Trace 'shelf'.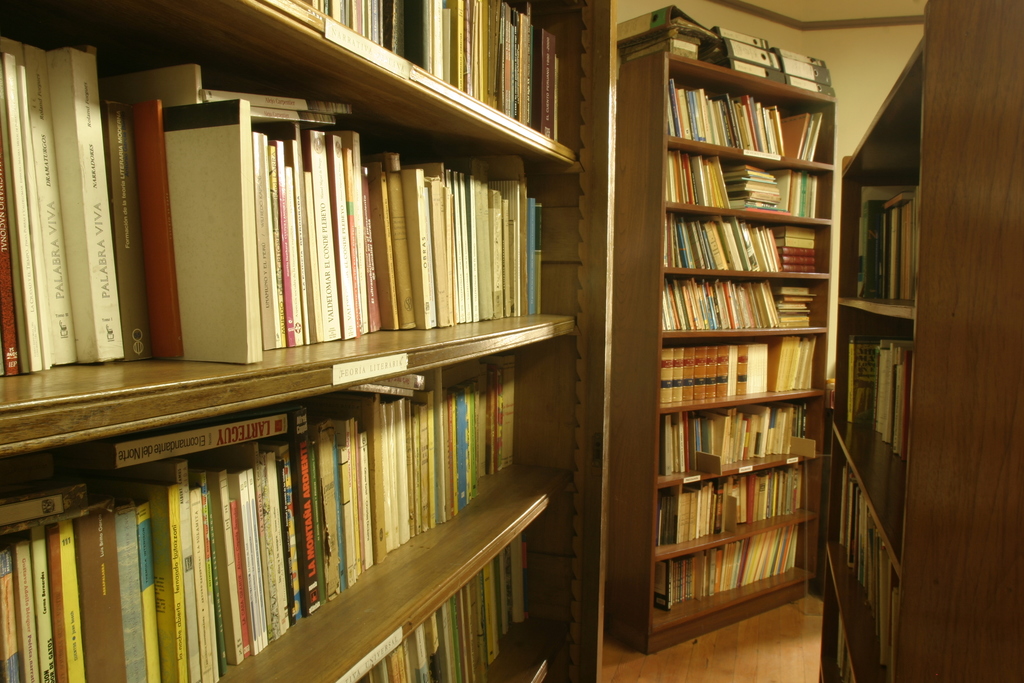
Traced to 659:272:838:331.
